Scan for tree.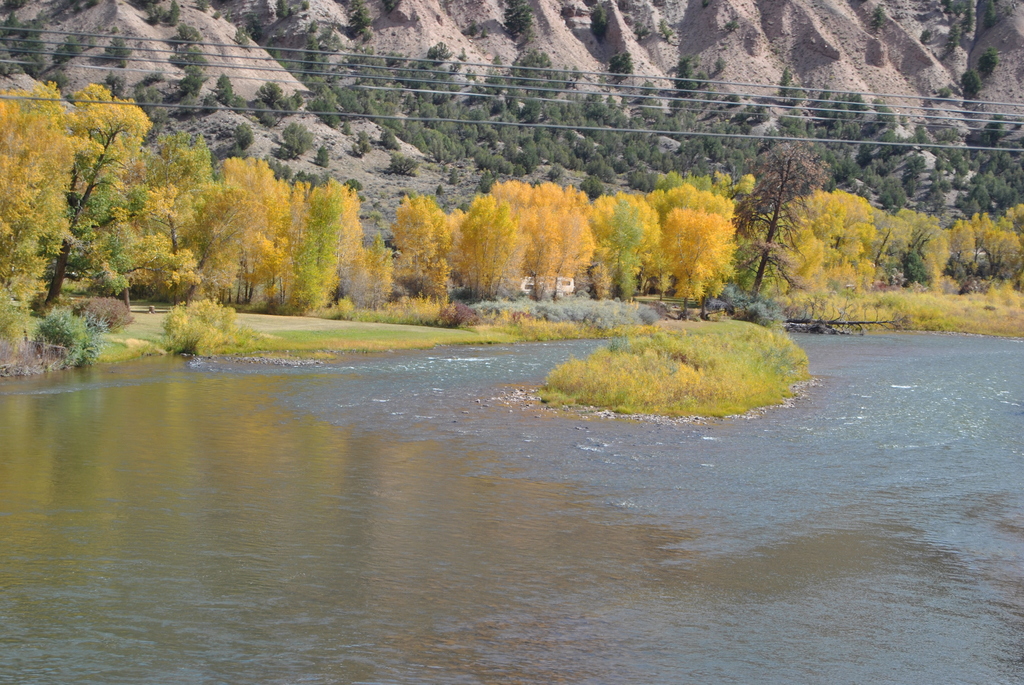
Scan result: detection(106, 36, 132, 66).
